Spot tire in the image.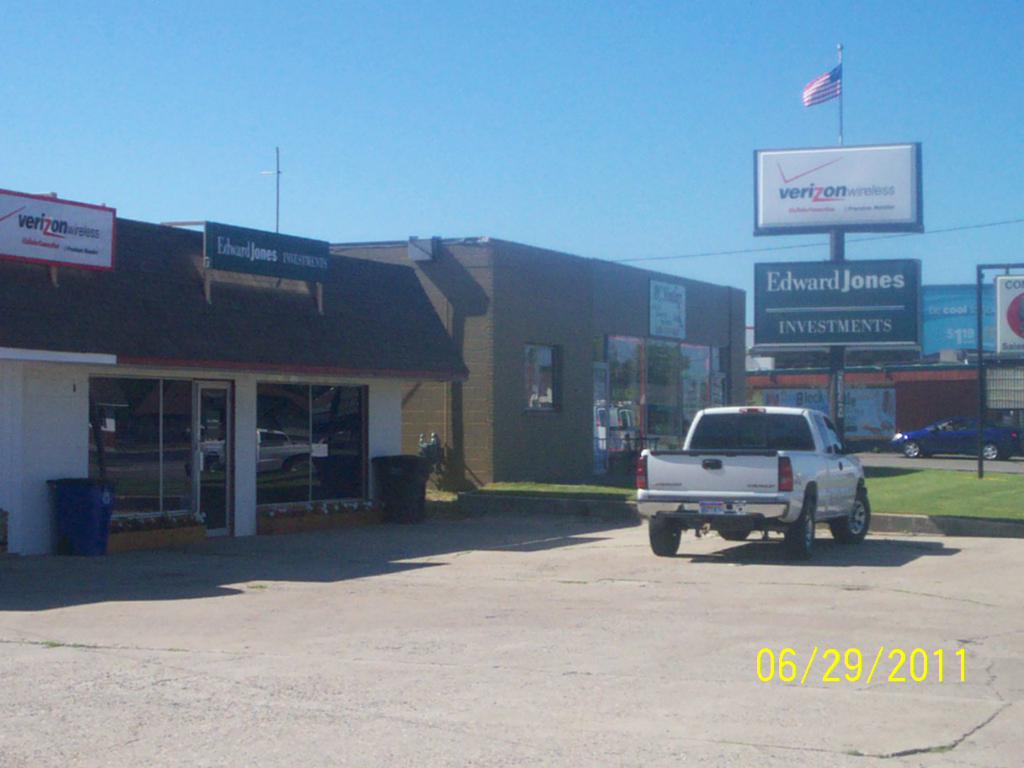
tire found at select_region(719, 526, 751, 540).
